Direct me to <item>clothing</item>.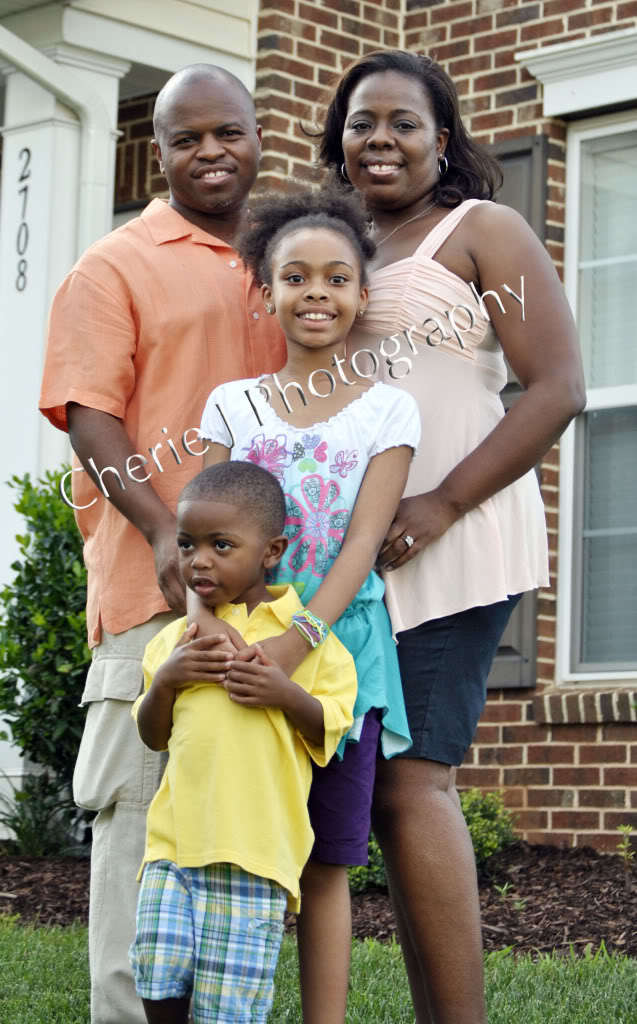
Direction: (left=345, top=196, right=547, bottom=774).
